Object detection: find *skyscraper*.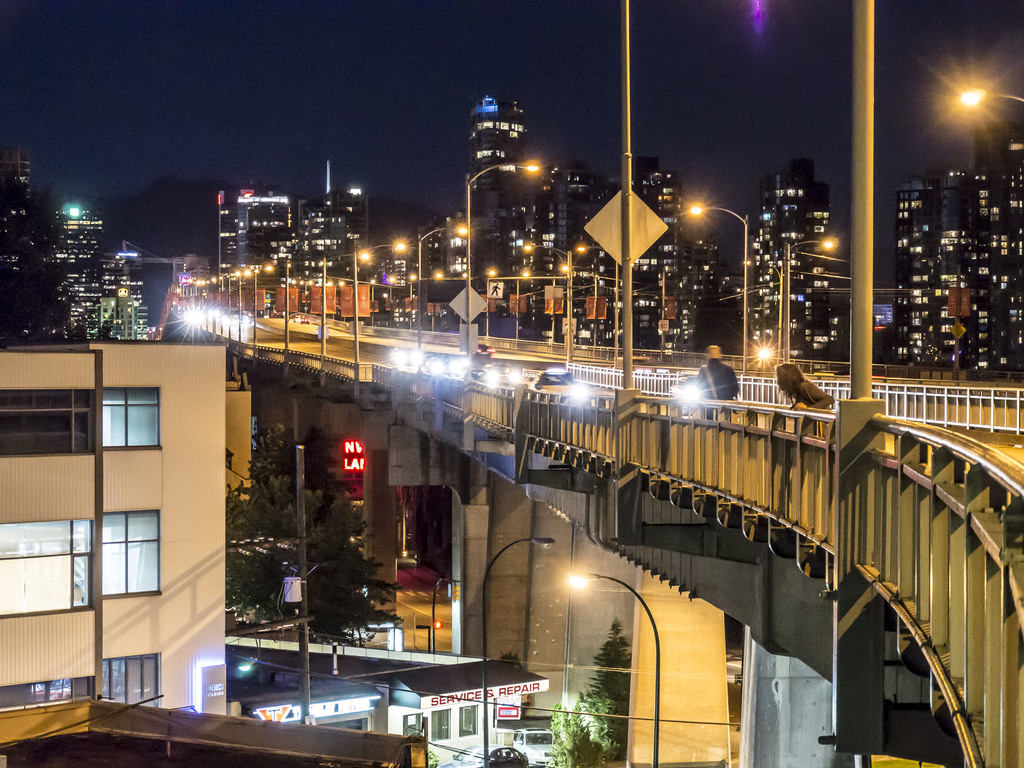
crop(461, 86, 534, 222).
